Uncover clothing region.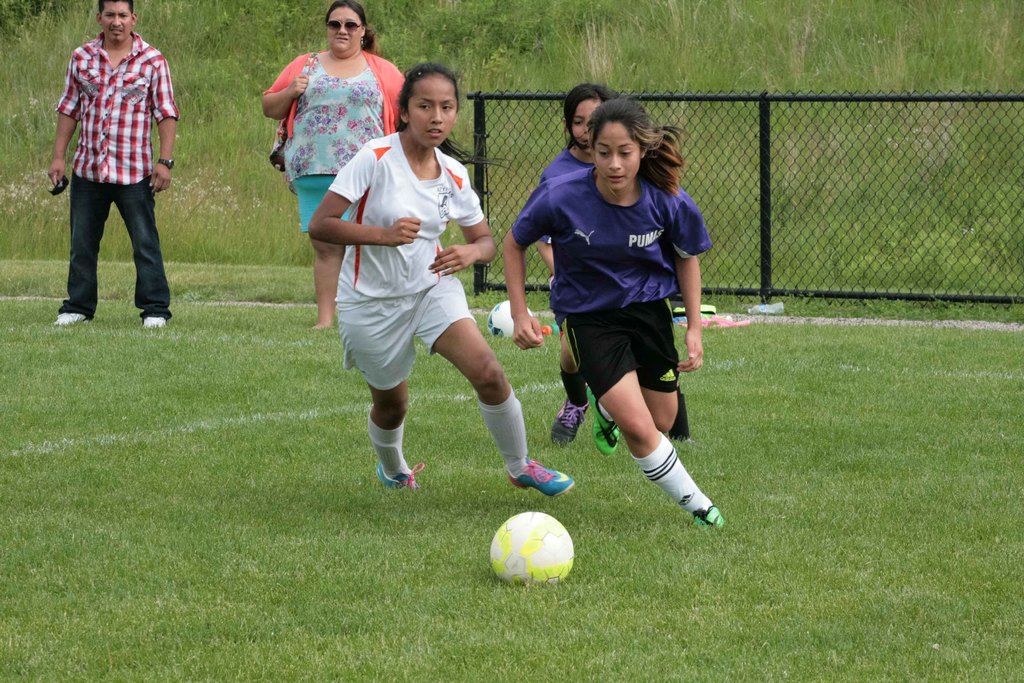
Uncovered: 50,7,172,292.
